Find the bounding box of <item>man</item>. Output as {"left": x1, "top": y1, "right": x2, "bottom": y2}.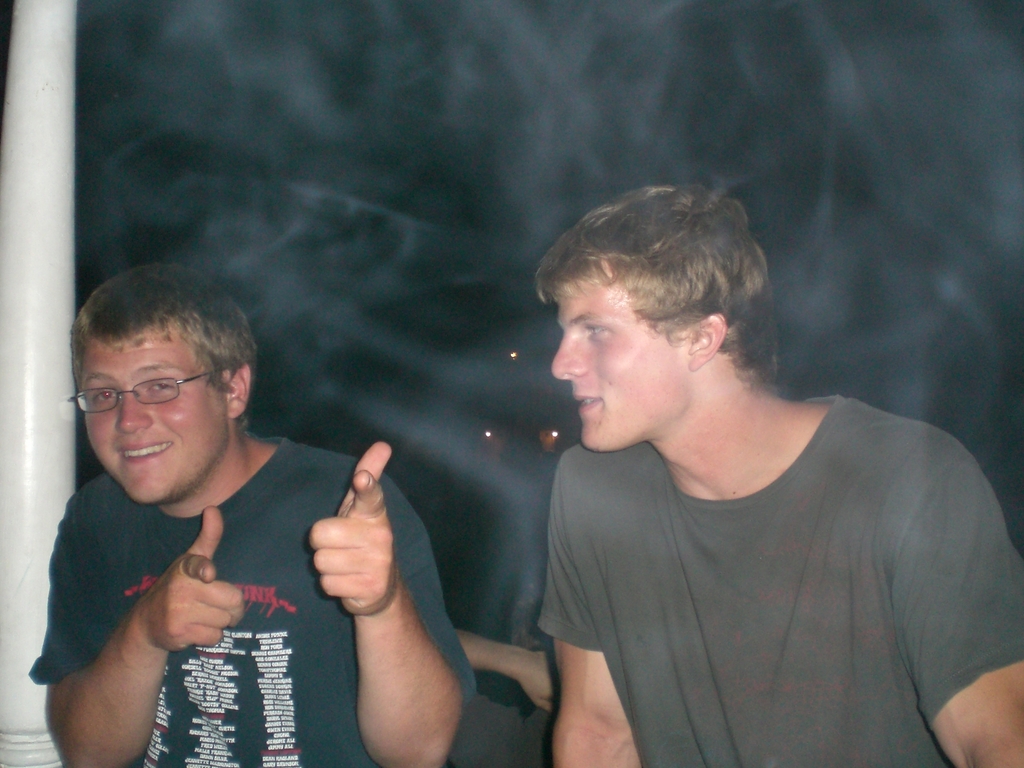
{"left": 535, "top": 179, "right": 1023, "bottom": 767}.
